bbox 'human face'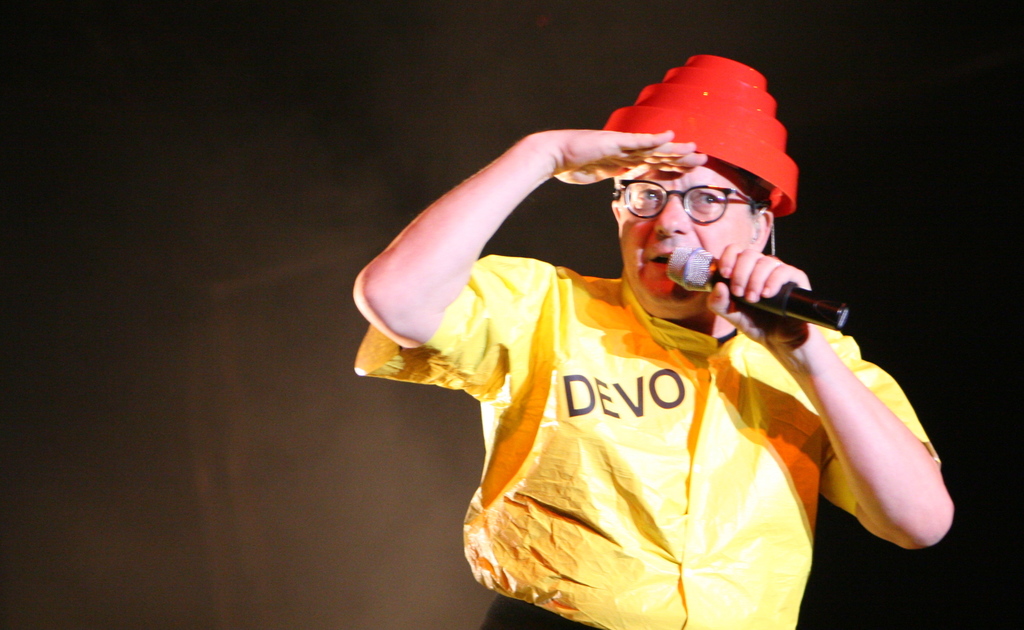
select_region(604, 144, 767, 313)
